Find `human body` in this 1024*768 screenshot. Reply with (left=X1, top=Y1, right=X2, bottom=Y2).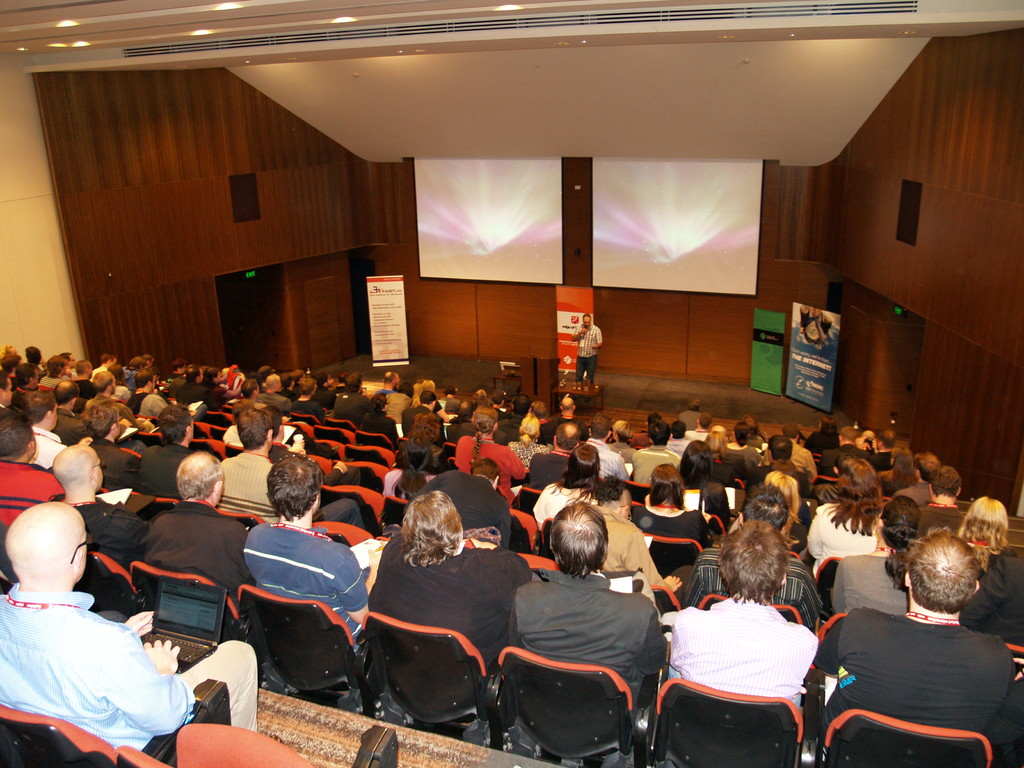
(left=0, top=499, right=262, bottom=765).
